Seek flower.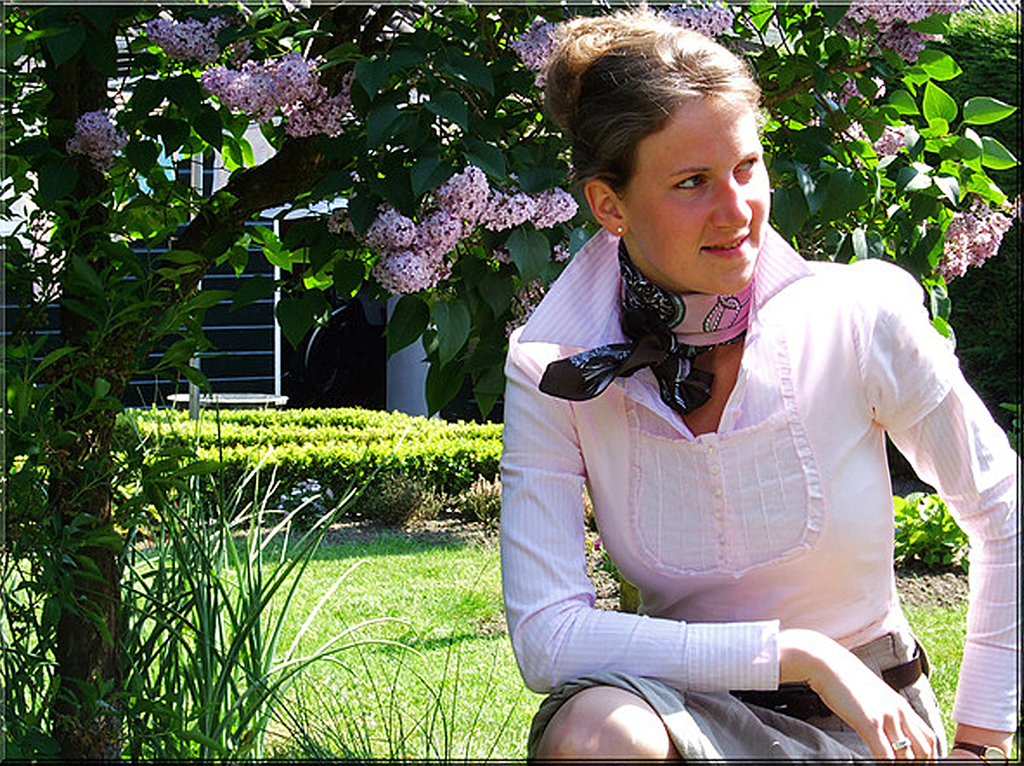
(375, 243, 440, 296).
